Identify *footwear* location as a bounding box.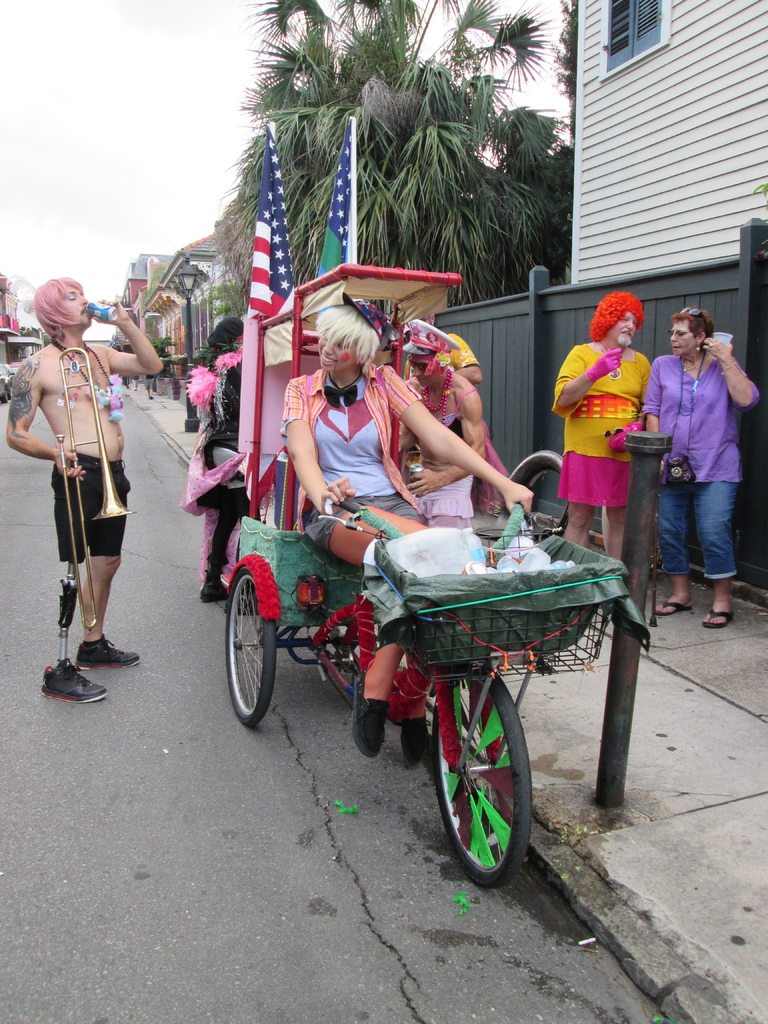
crop(72, 636, 144, 671).
